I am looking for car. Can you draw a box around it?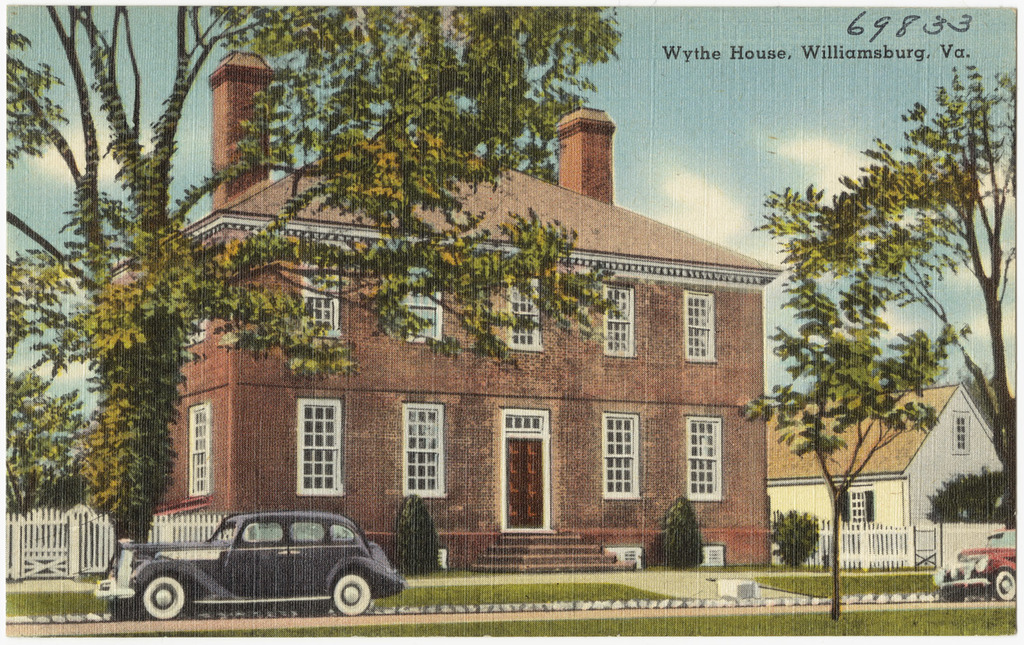
Sure, the bounding box is crop(935, 532, 1021, 606).
